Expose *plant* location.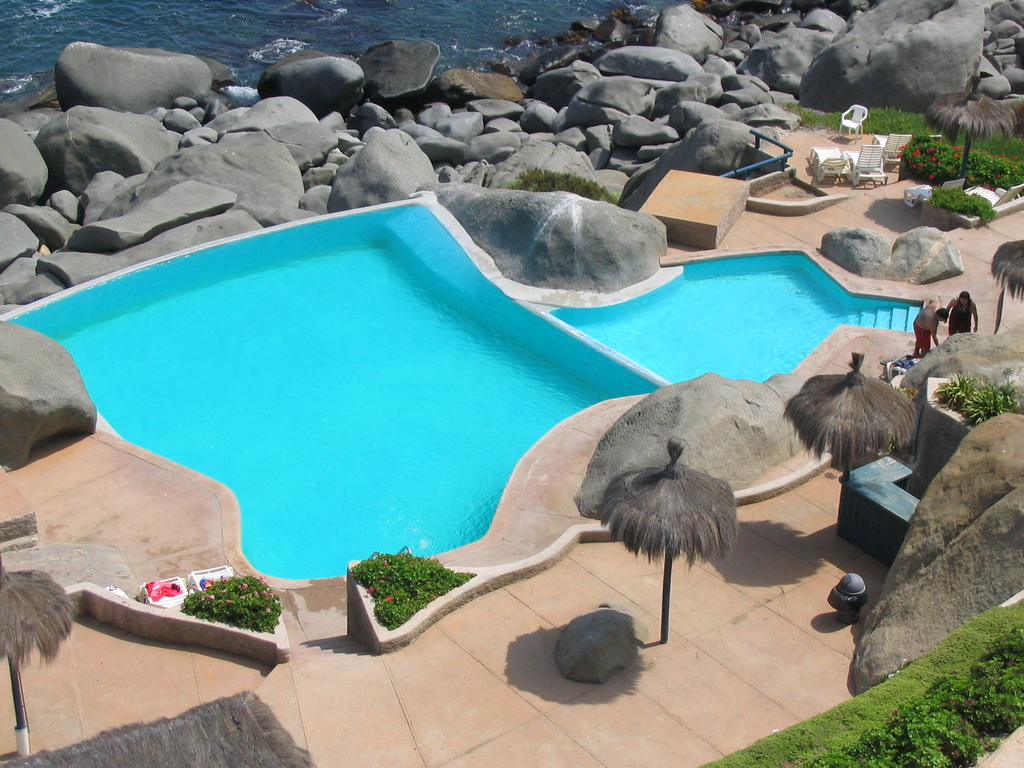
Exposed at crop(953, 373, 1021, 424).
